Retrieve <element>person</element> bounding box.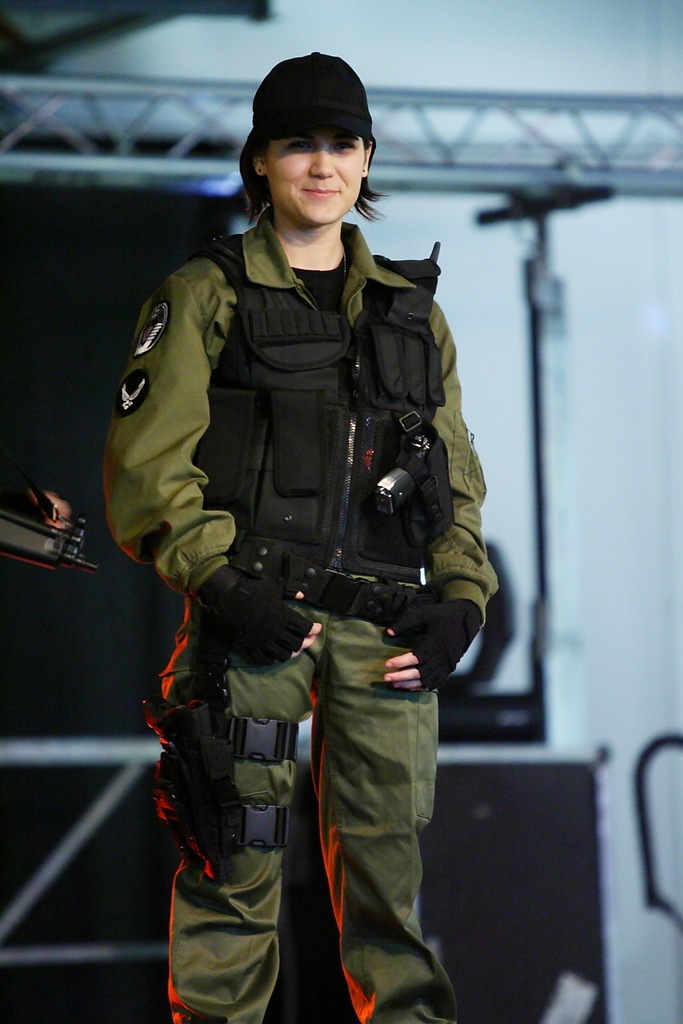
Bounding box: [left=102, top=51, right=501, bottom=1023].
